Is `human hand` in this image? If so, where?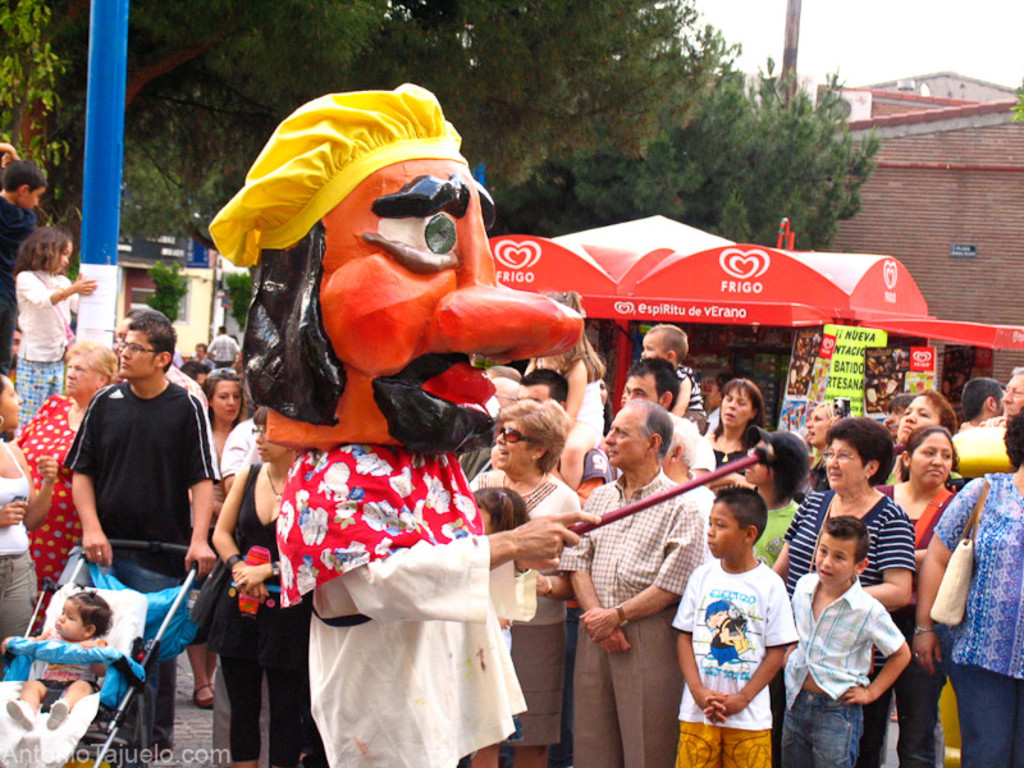
Yes, at rect(79, 535, 114, 568).
